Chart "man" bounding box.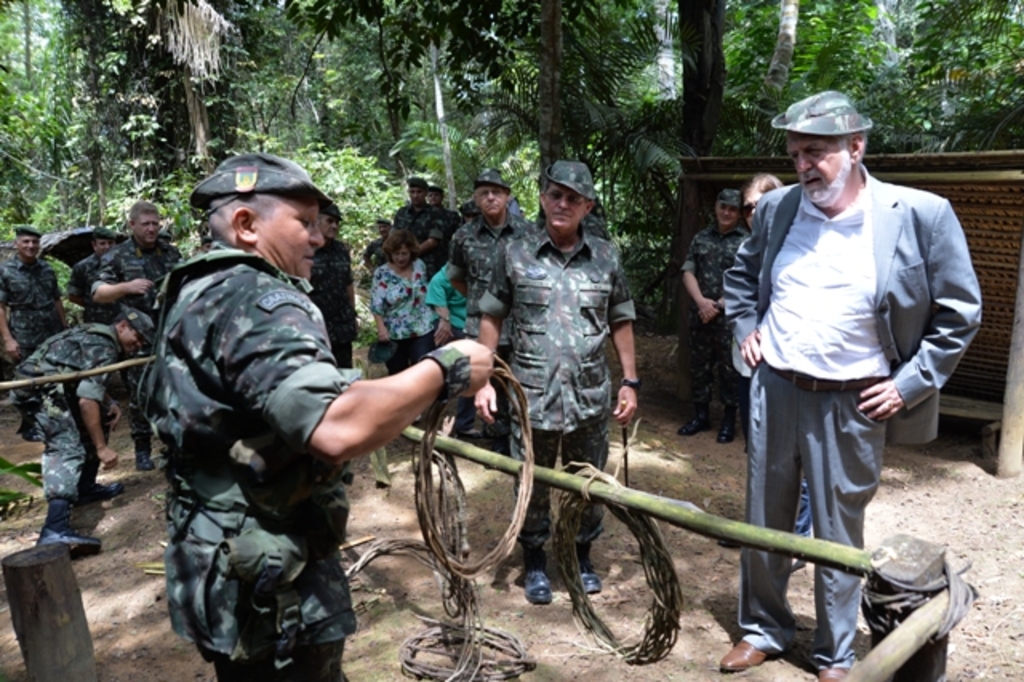
Charted: (80, 197, 184, 471).
